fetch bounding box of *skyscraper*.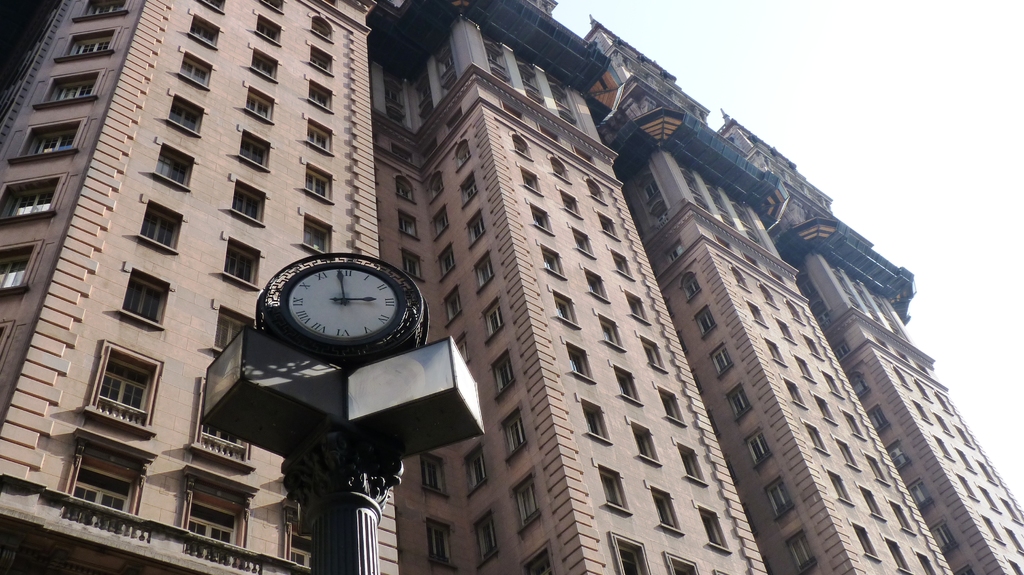
Bbox: rect(0, 0, 1023, 574).
